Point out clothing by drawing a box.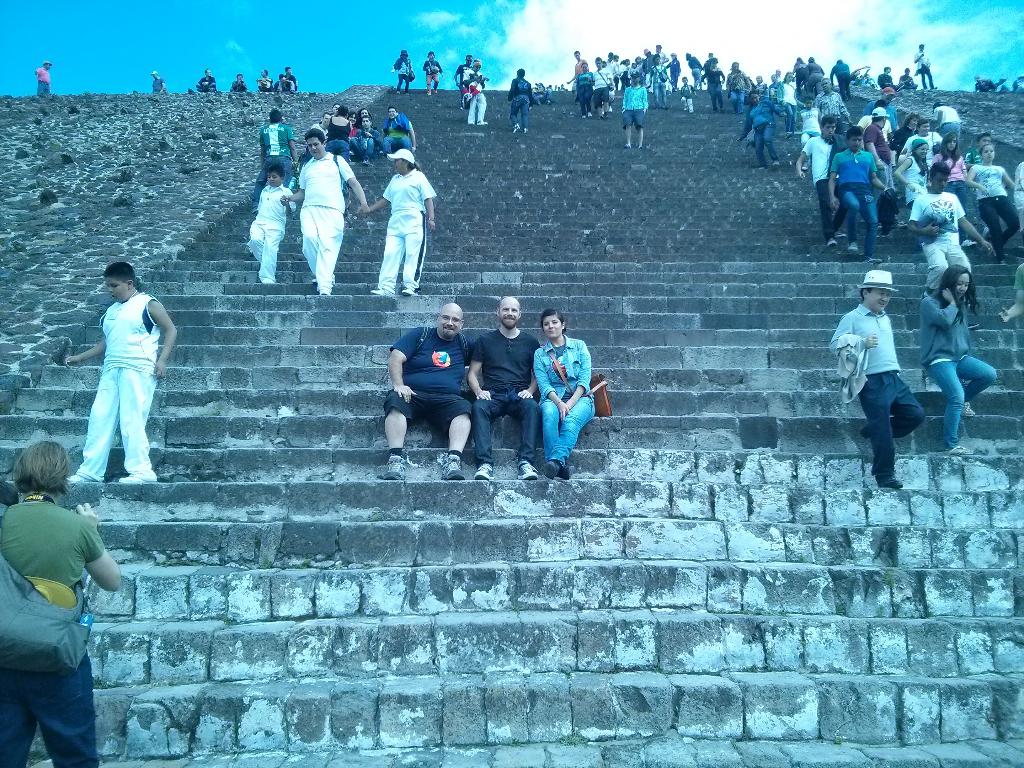
701, 69, 724, 114.
